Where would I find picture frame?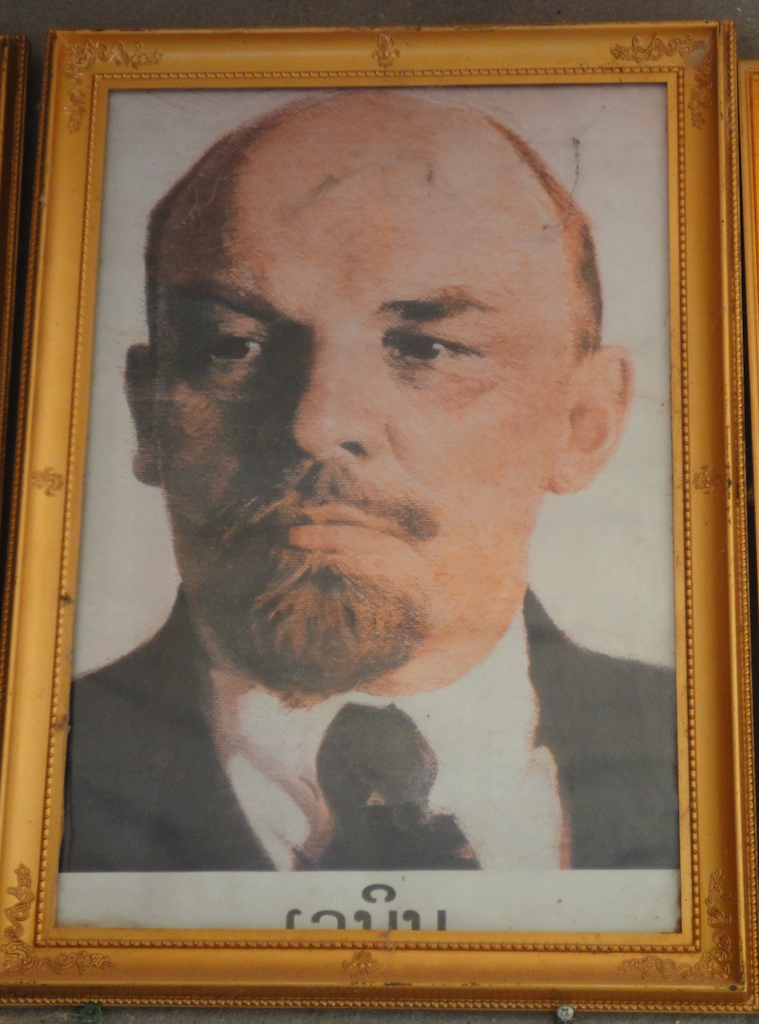
At (0,24,758,1019).
